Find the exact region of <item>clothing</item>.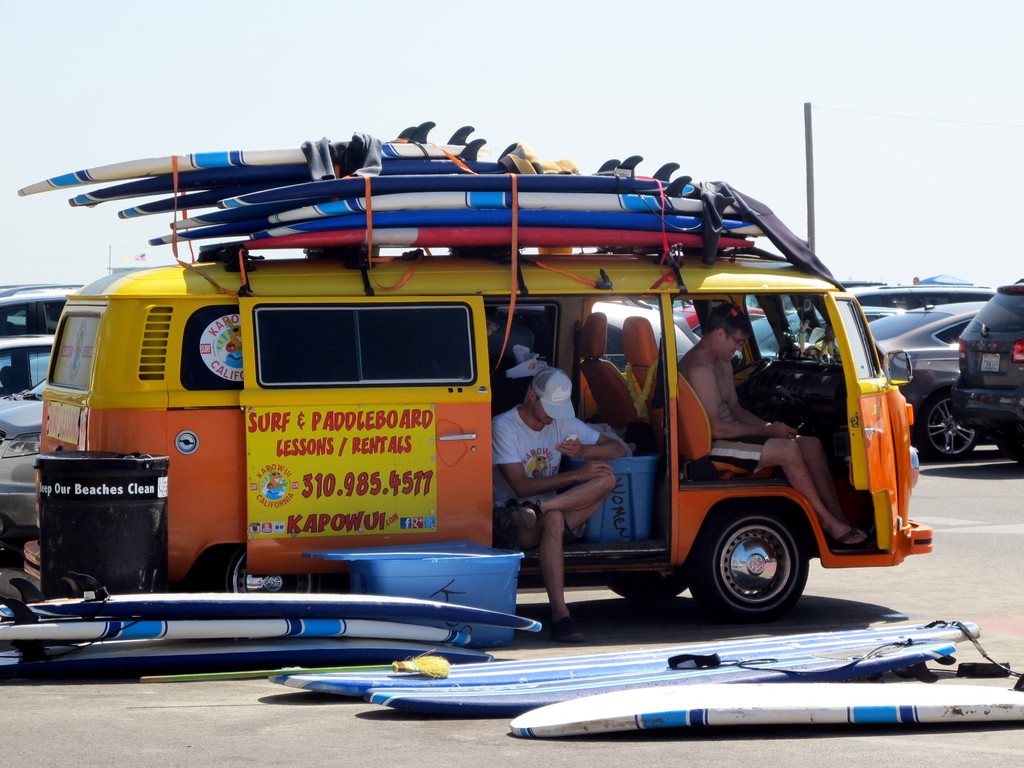
Exact region: [696,431,771,479].
